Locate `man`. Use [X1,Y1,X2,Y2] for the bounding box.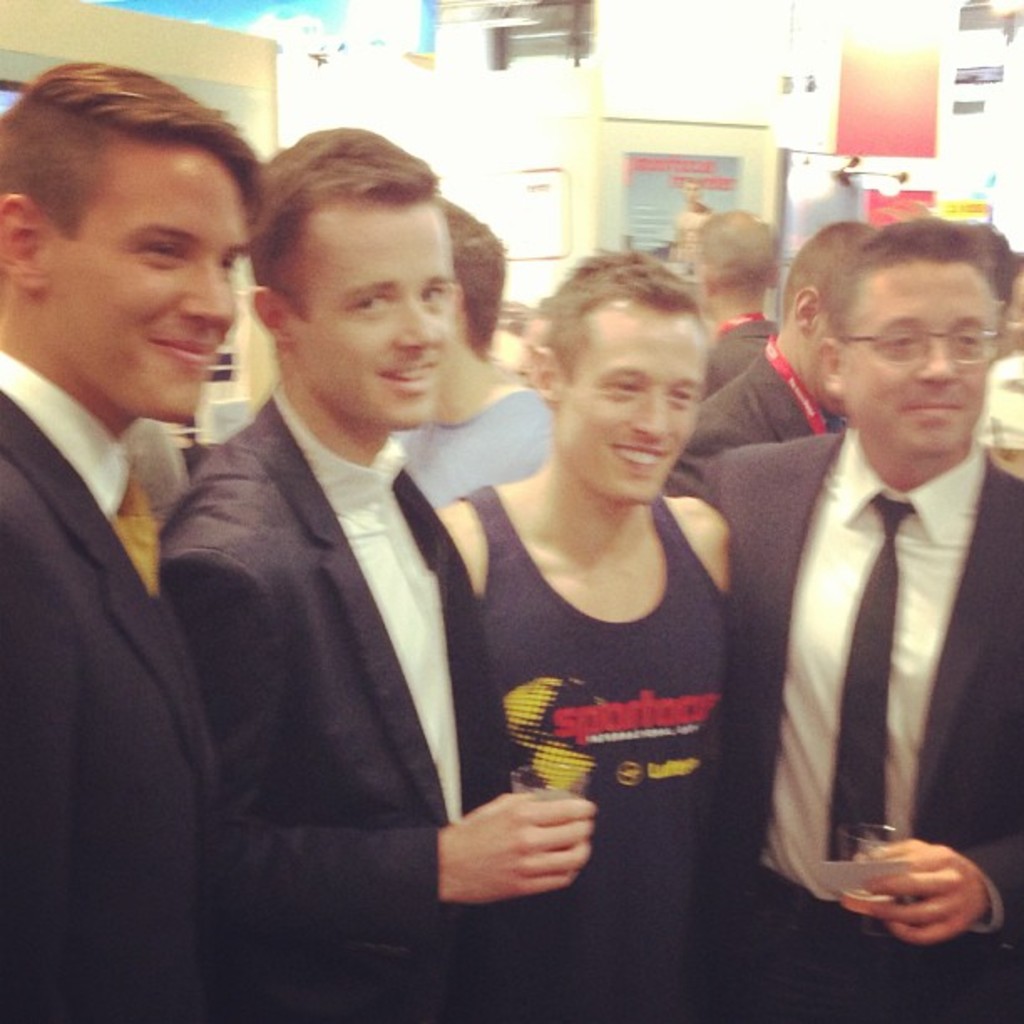
[156,119,604,1022].
